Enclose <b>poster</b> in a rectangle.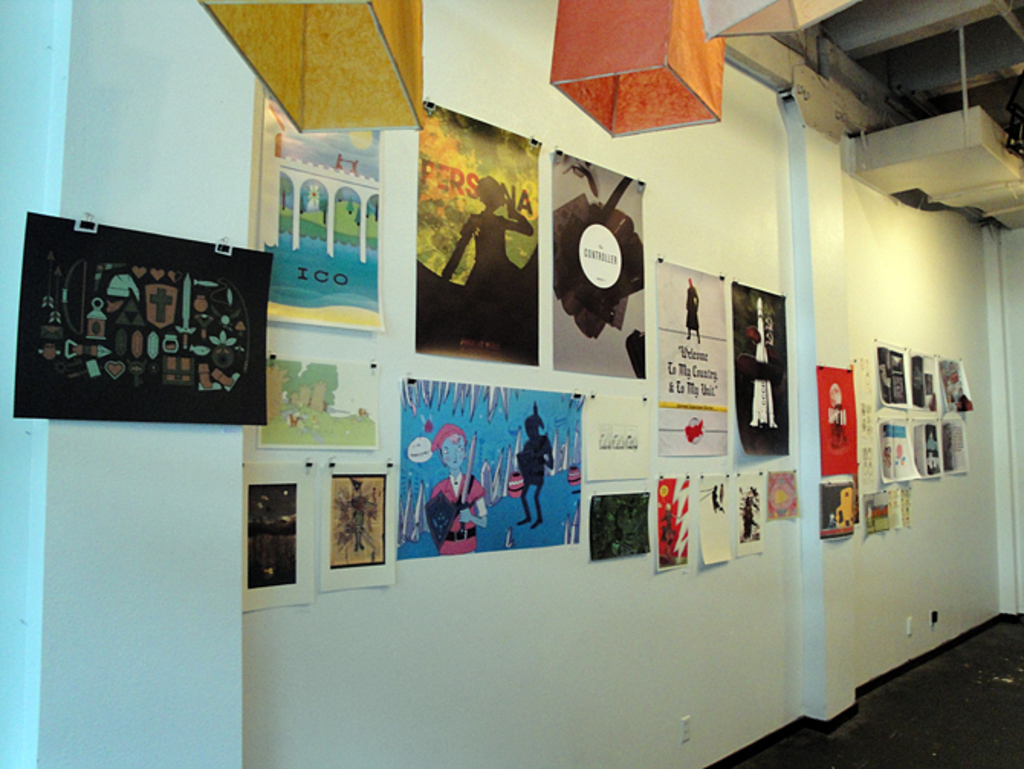
[419,101,538,364].
